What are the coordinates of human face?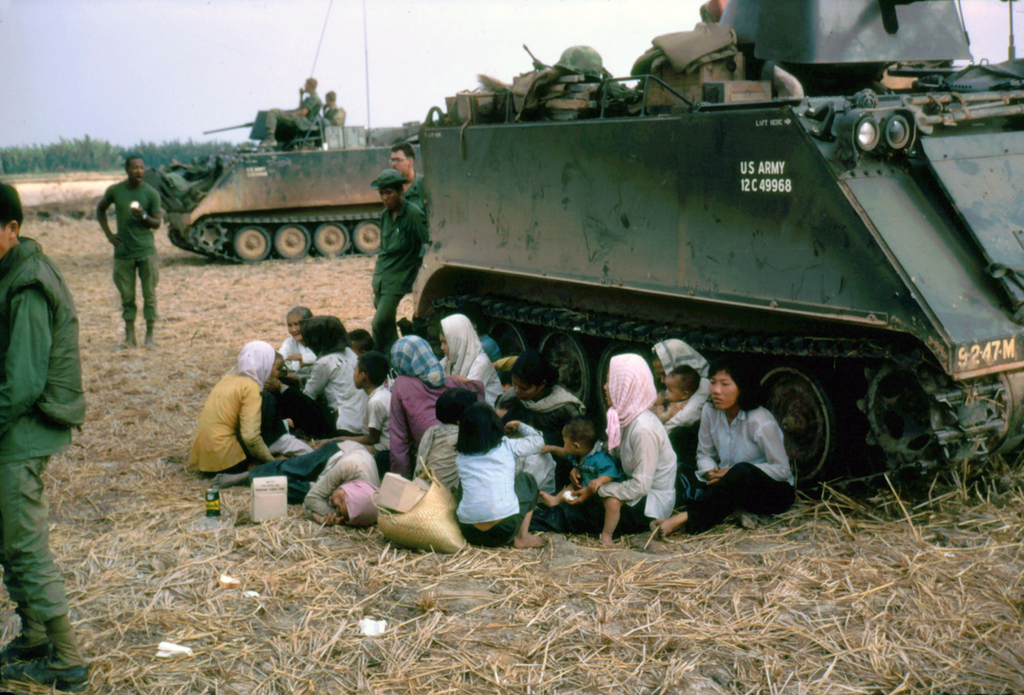
286/313/303/339.
